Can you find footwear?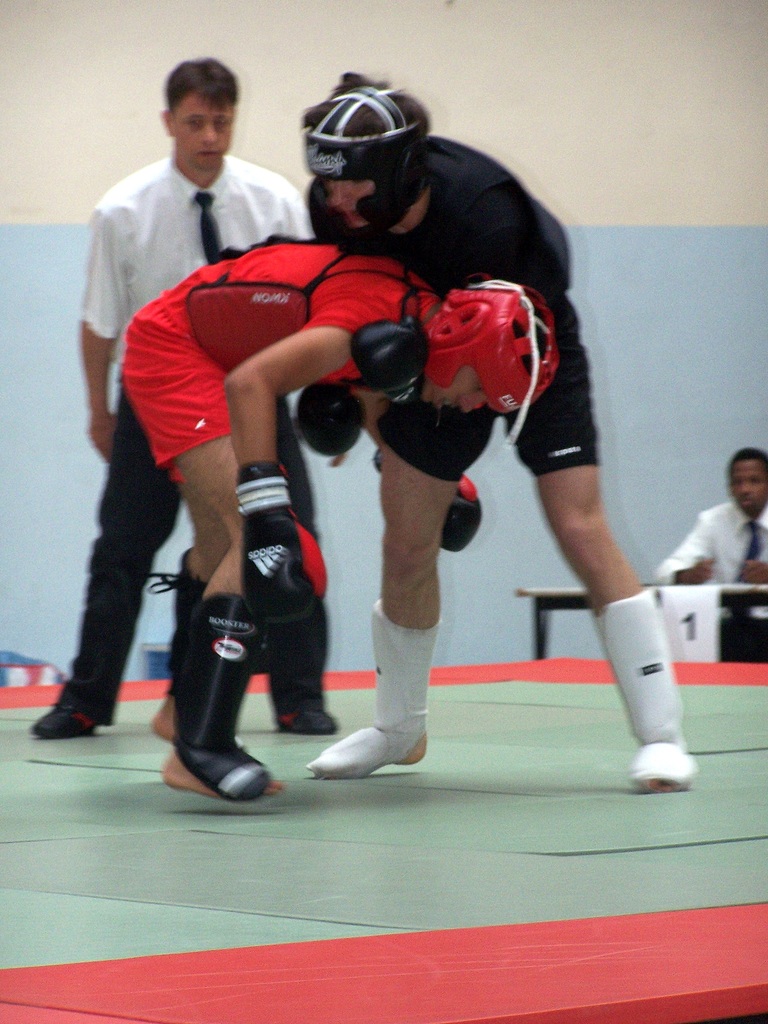
Yes, bounding box: 26:669:100:745.
